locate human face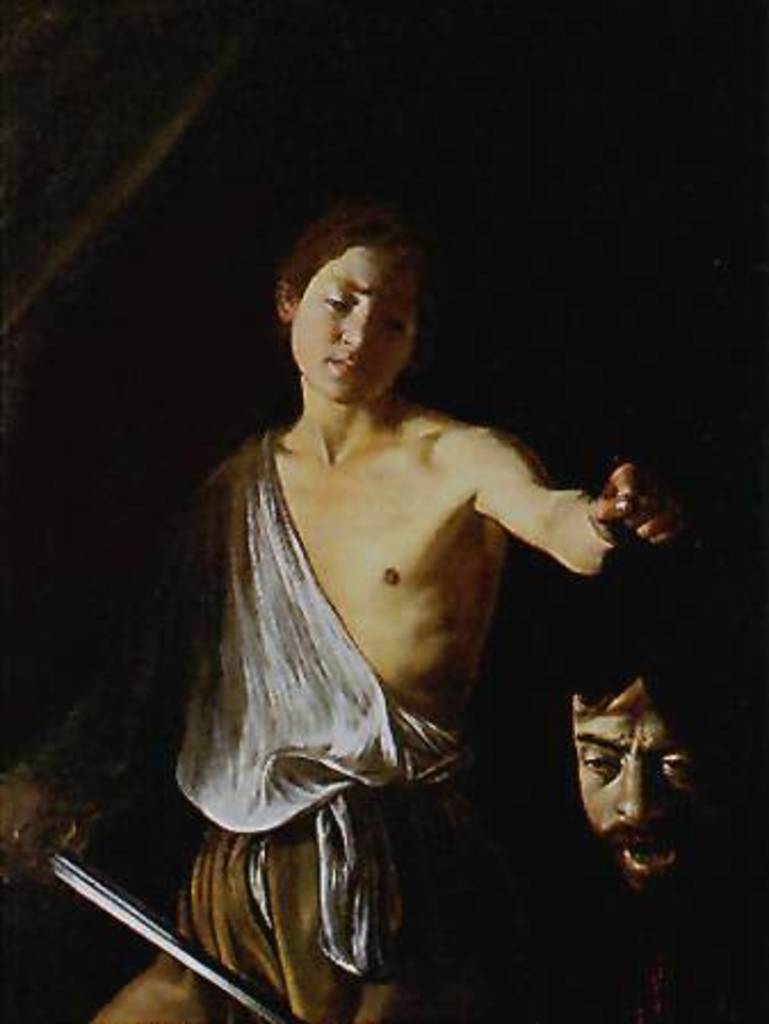
BBox(561, 680, 707, 887)
